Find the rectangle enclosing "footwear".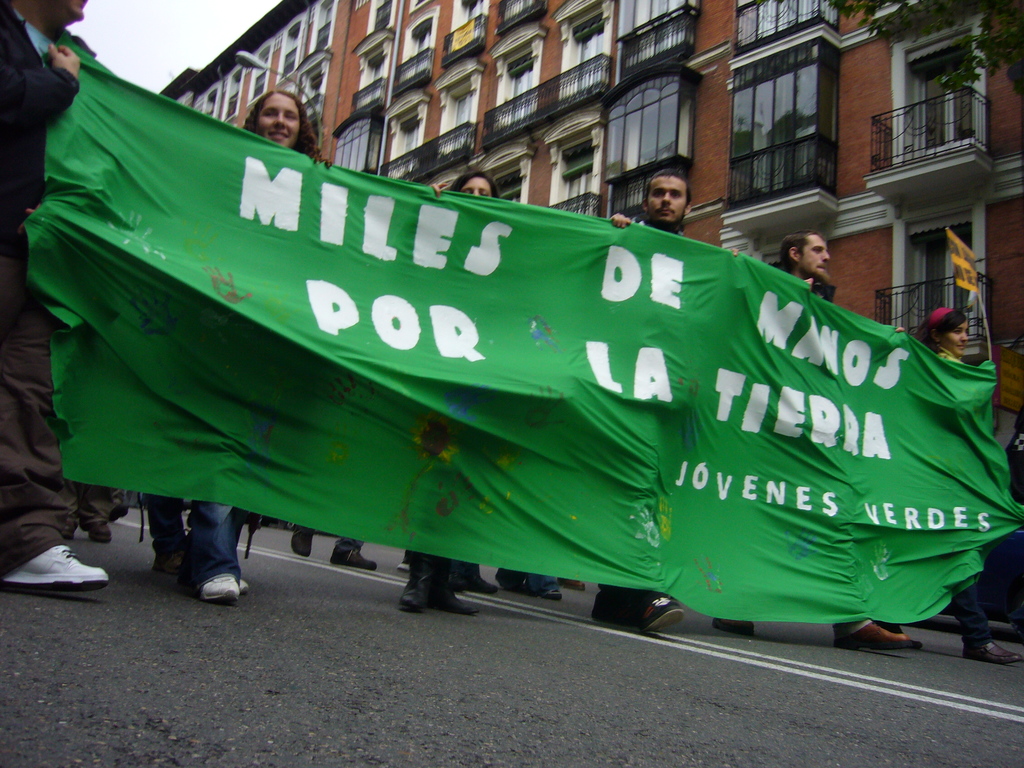
crop(329, 547, 376, 569).
